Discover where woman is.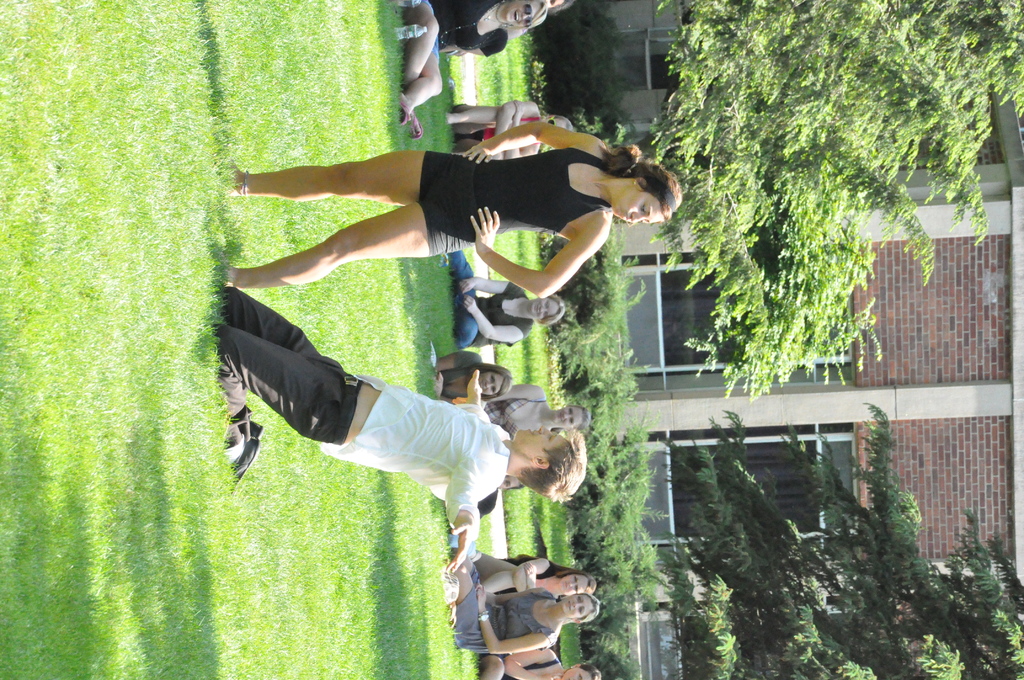
Discovered at crop(444, 244, 561, 352).
